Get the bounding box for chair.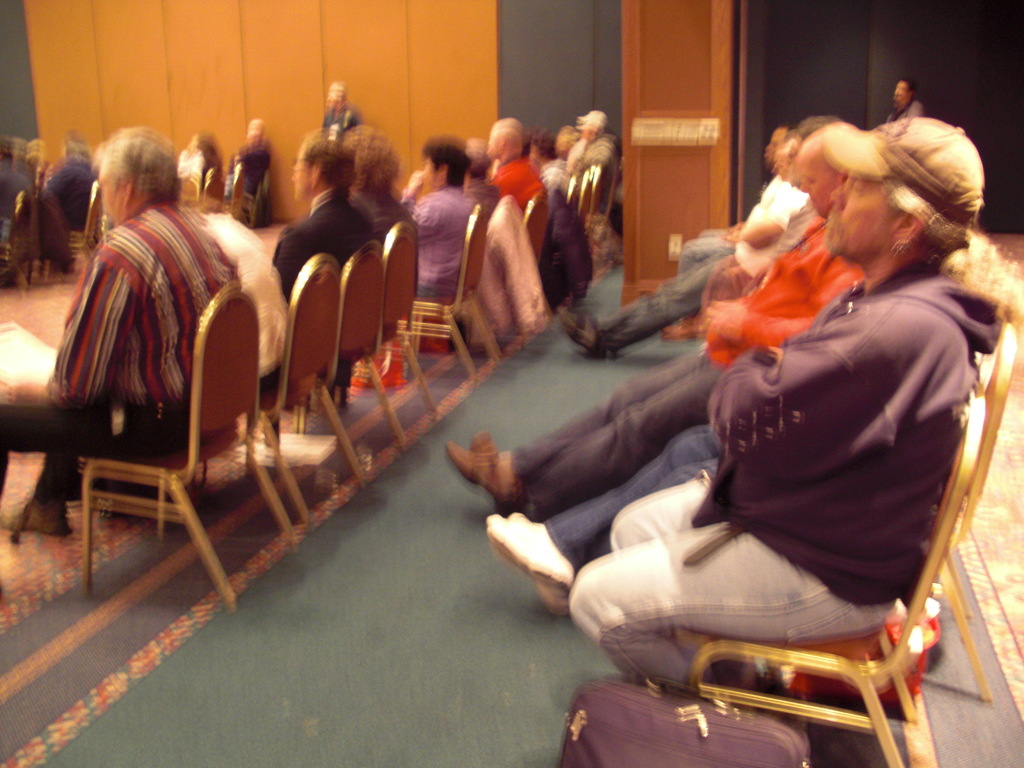
[left=583, top=168, right=591, bottom=226].
